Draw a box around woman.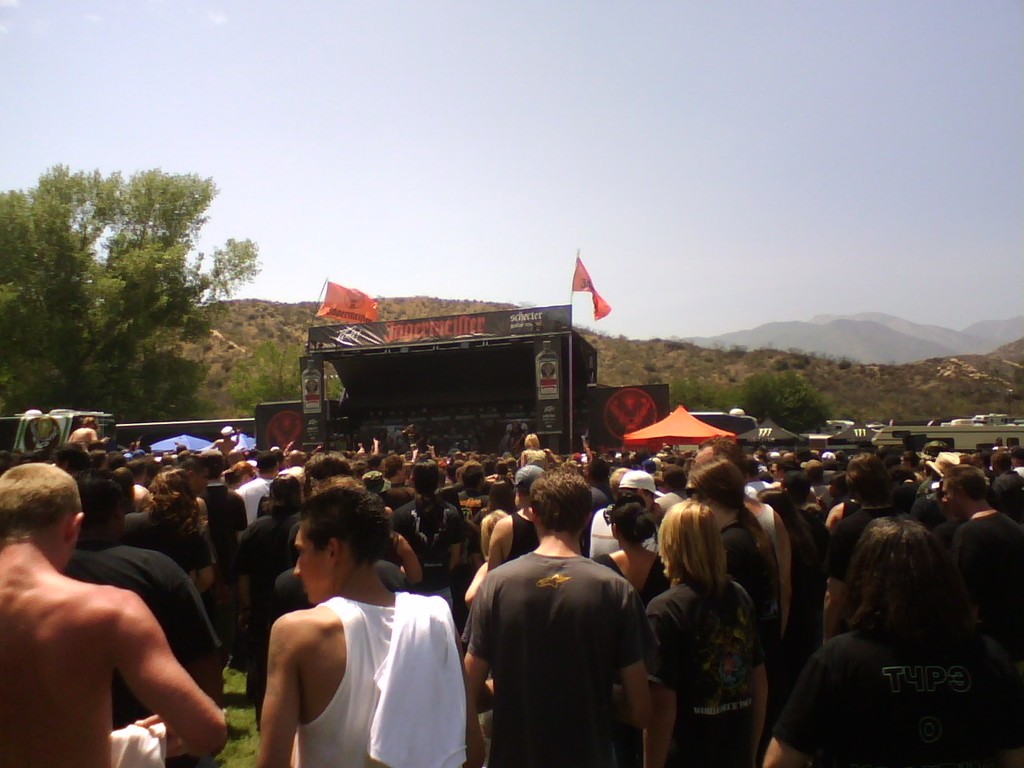
box=[470, 484, 521, 536].
